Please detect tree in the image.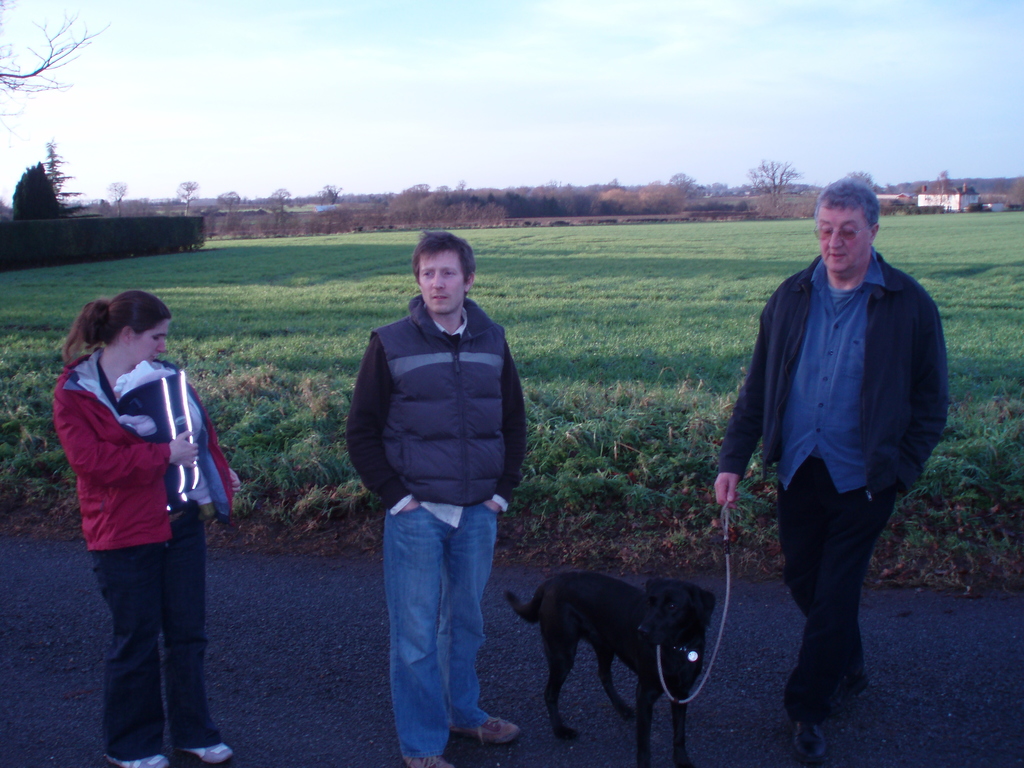
0, 0, 111, 99.
